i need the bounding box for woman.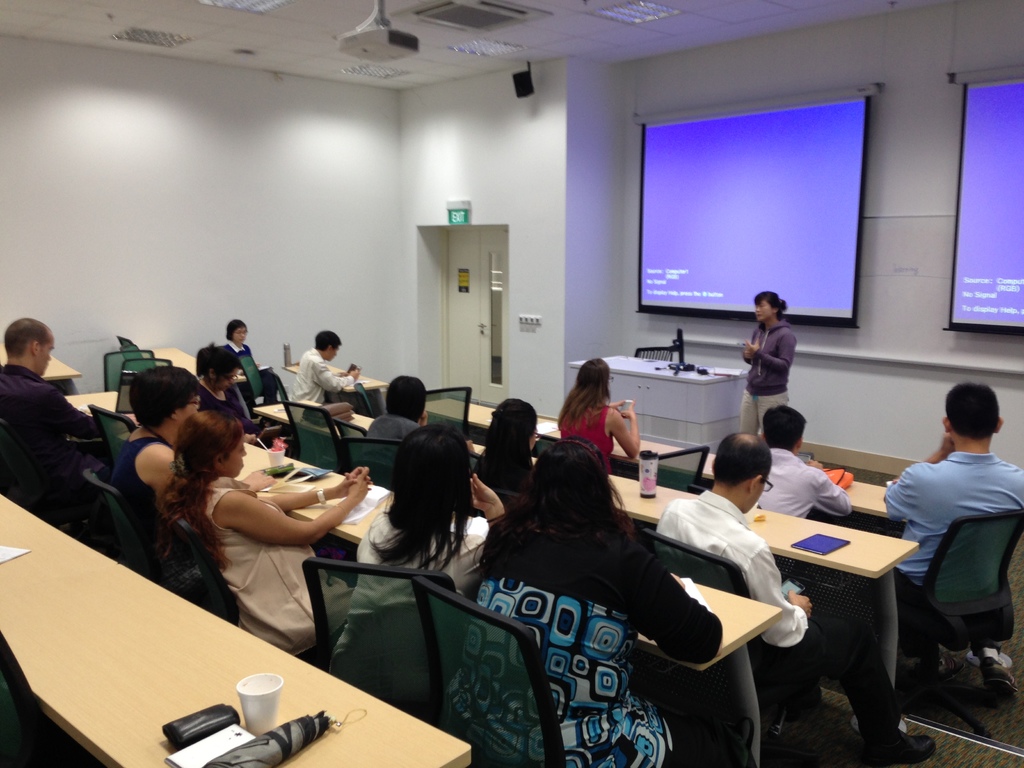
Here it is: (x1=741, y1=286, x2=797, y2=441).
